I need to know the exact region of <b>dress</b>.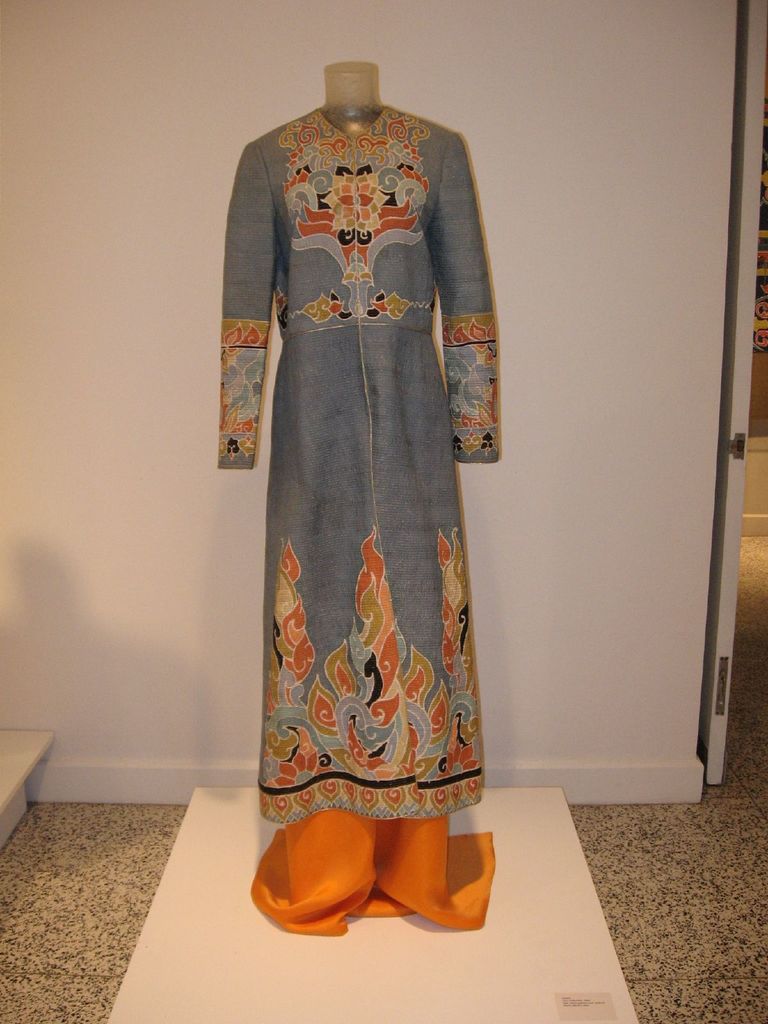
Region: box=[212, 109, 508, 948].
